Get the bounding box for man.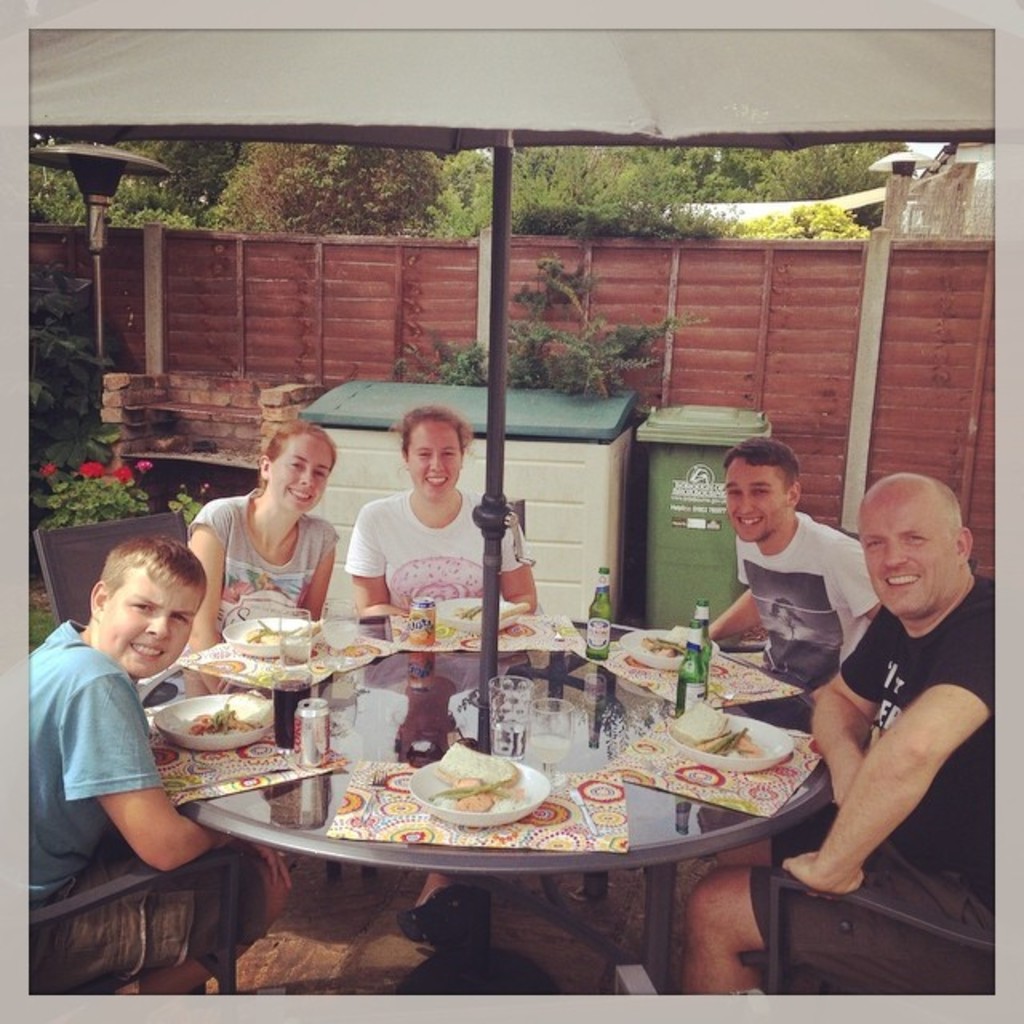
680 472 997 995.
